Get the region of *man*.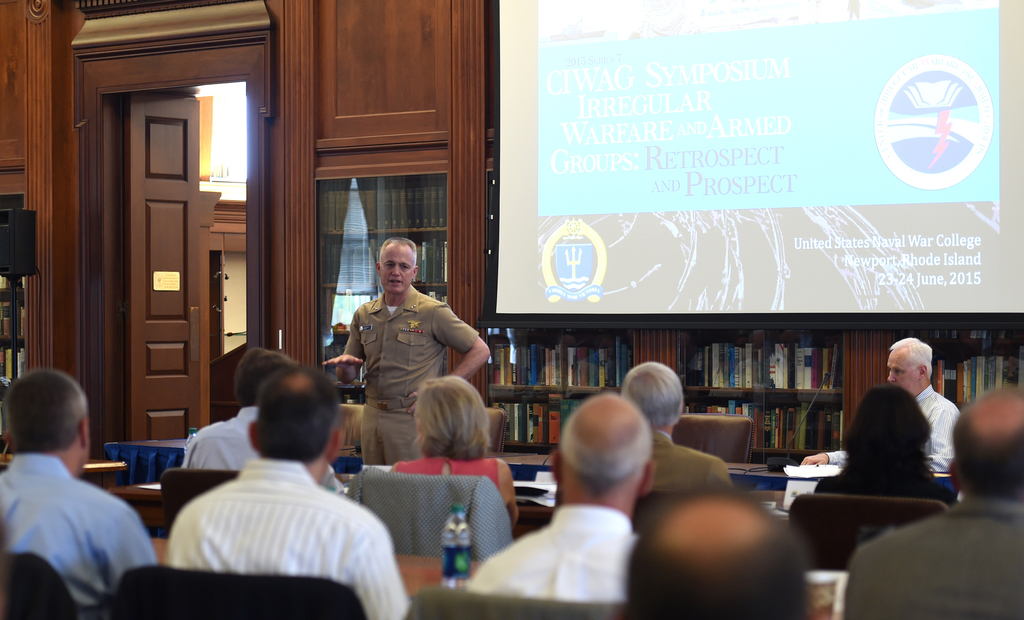
bbox(844, 384, 1023, 619).
